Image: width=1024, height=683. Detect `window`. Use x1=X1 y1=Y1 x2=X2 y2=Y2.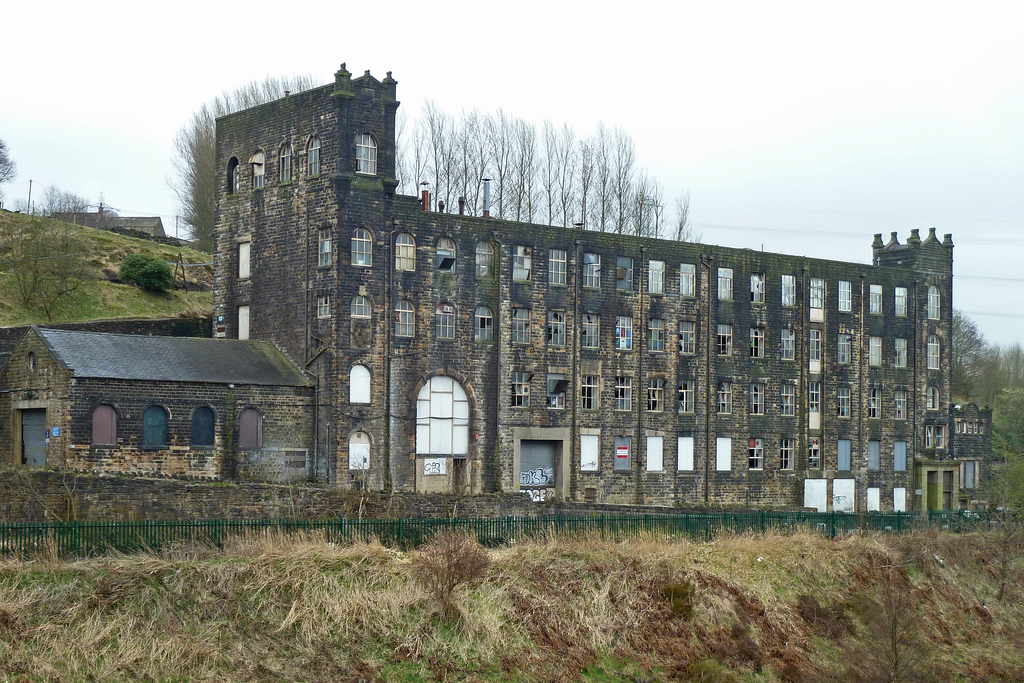
x1=309 y1=292 x2=337 y2=318.
